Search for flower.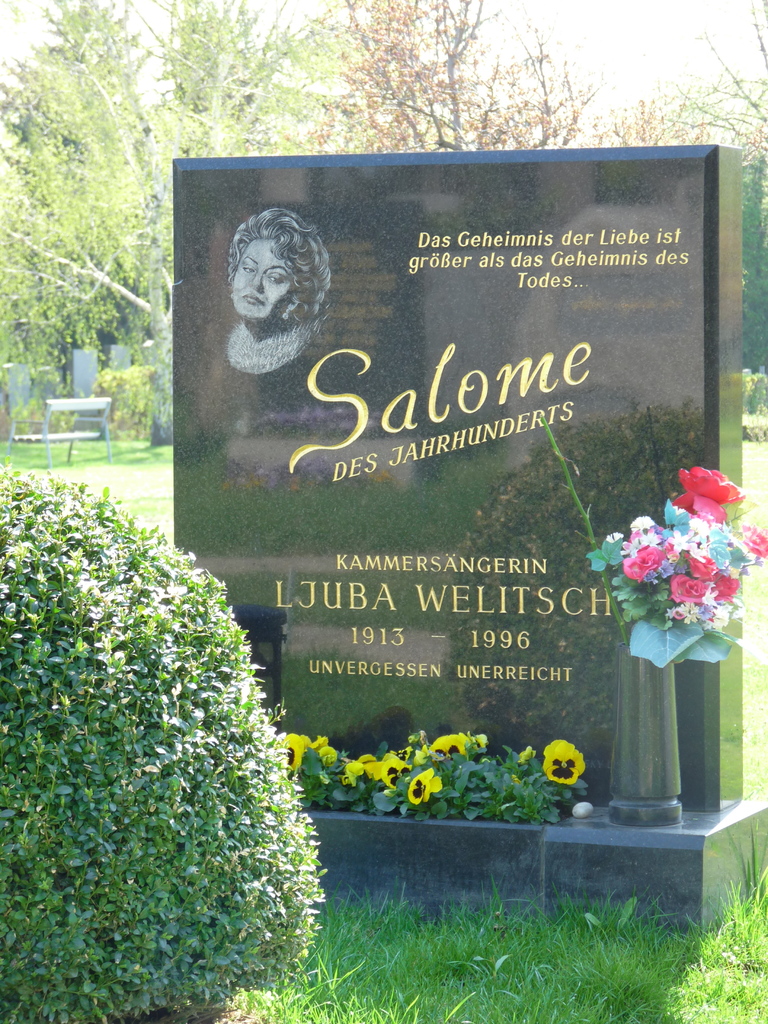
Found at 632/513/646/527.
